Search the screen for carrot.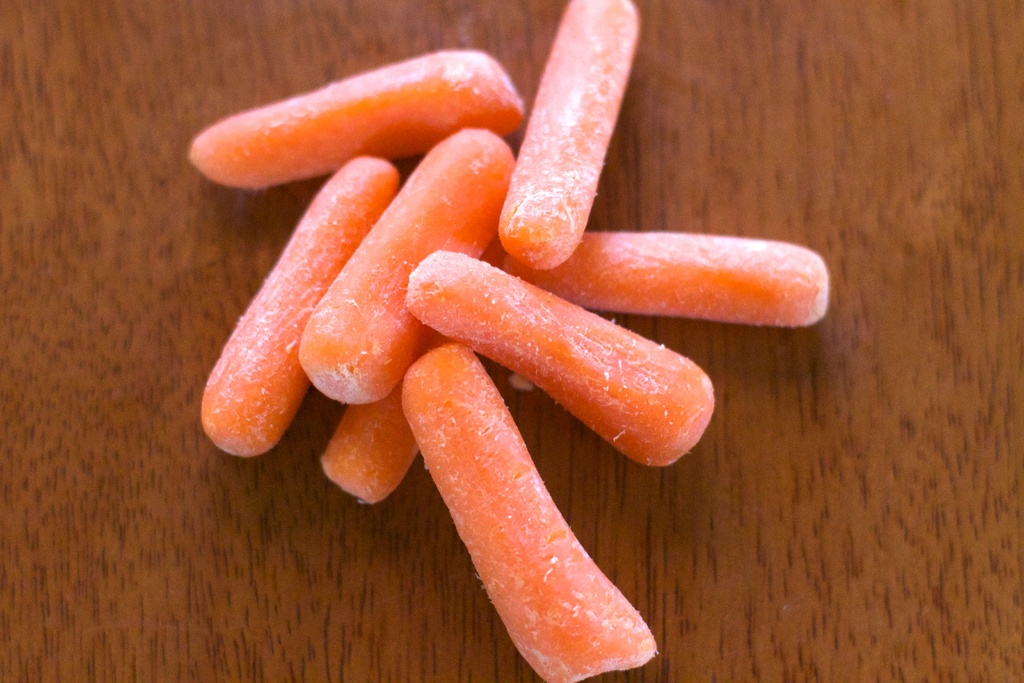
Found at (321,325,436,513).
